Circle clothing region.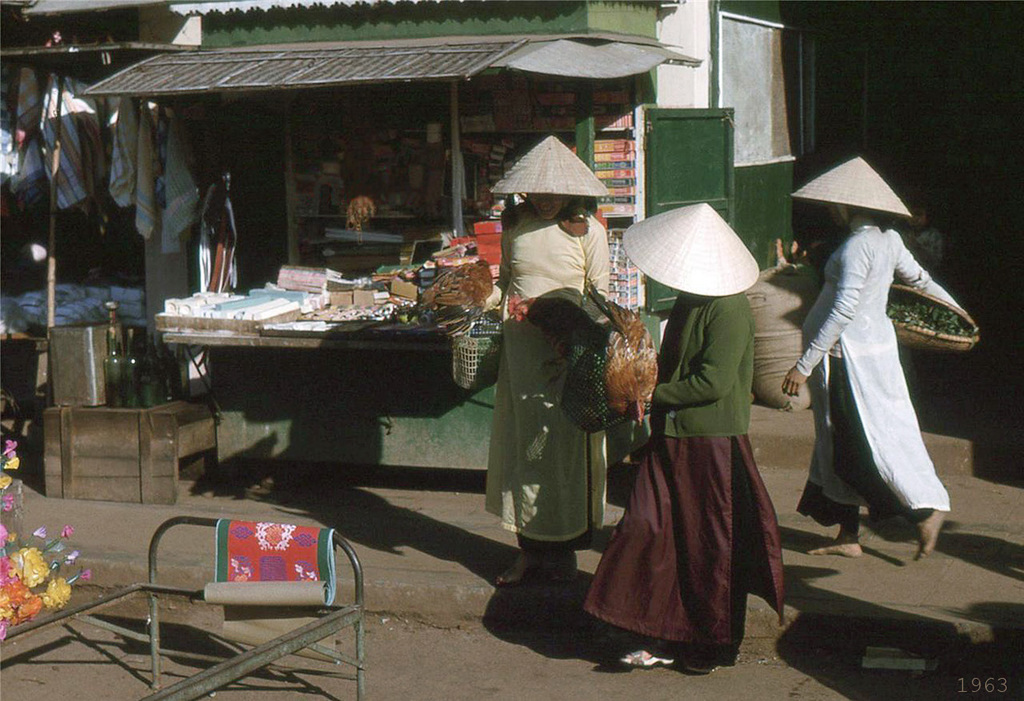
Region: (473,201,621,545).
